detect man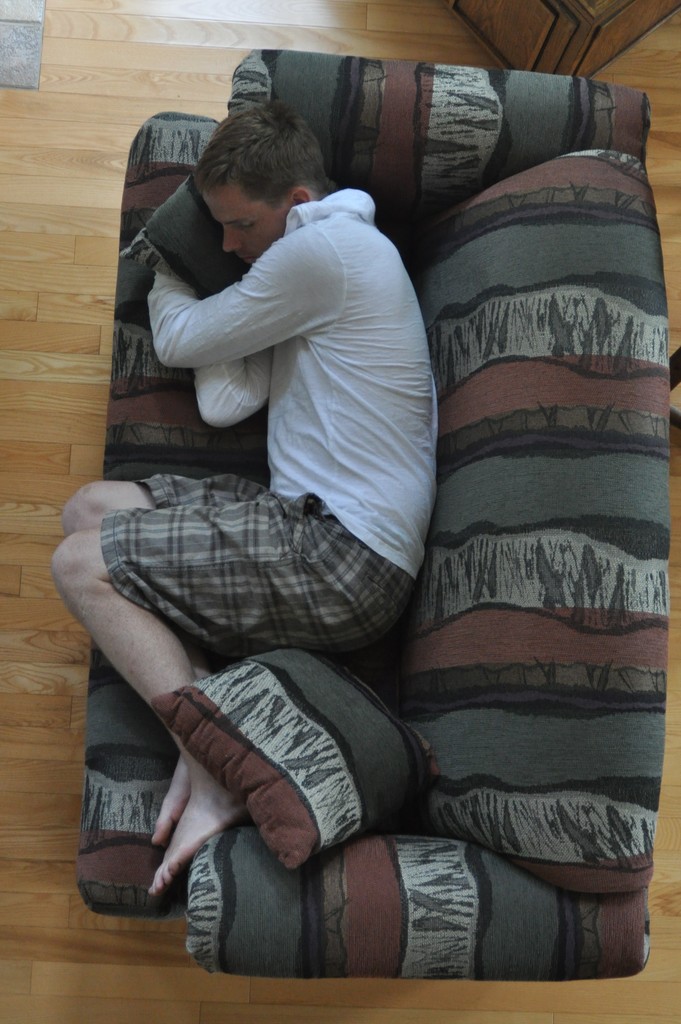
select_region(41, 100, 443, 897)
